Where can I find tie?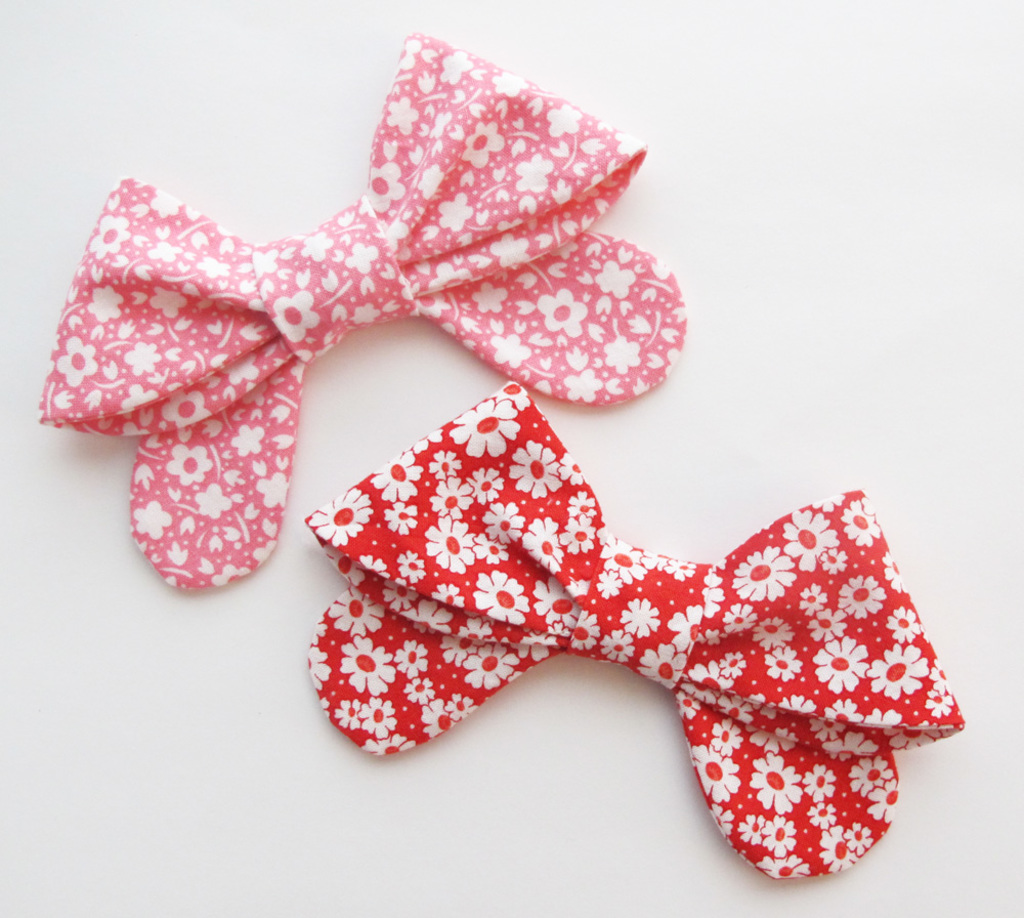
You can find it at 34:28:690:593.
